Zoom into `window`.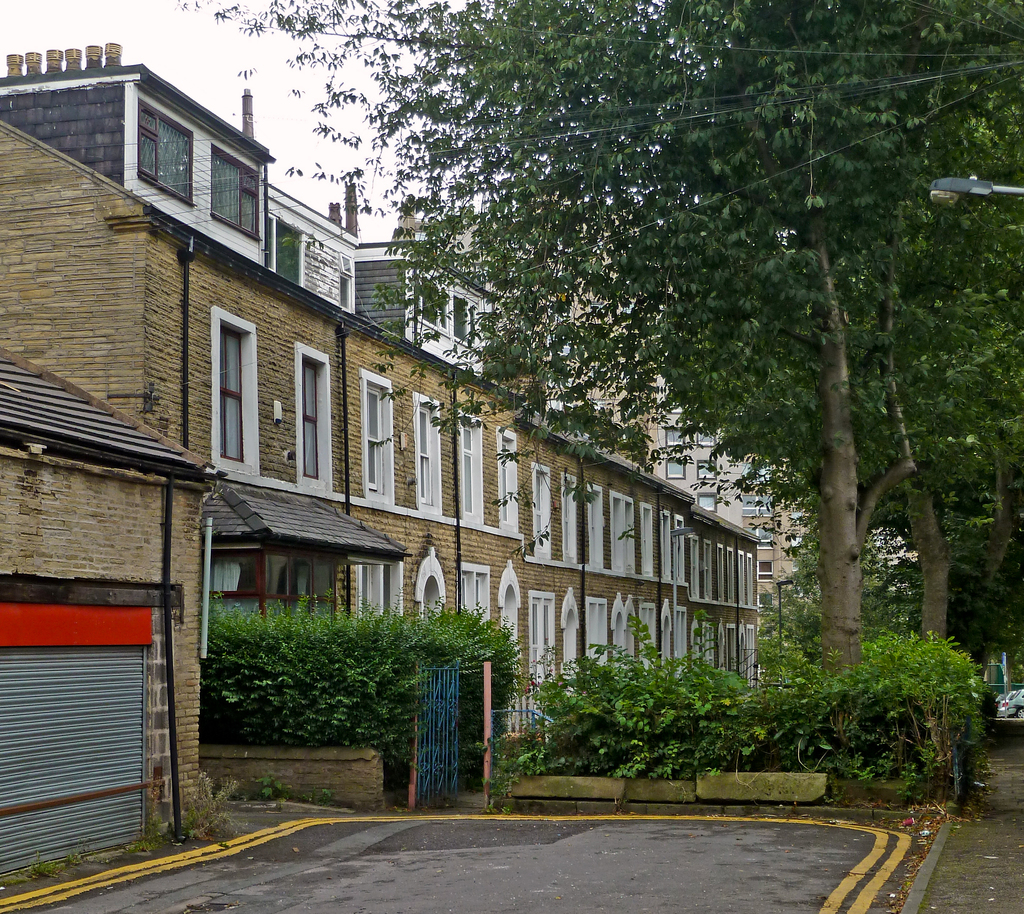
Zoom target: <region>610, 491, 635, 575</region>.
